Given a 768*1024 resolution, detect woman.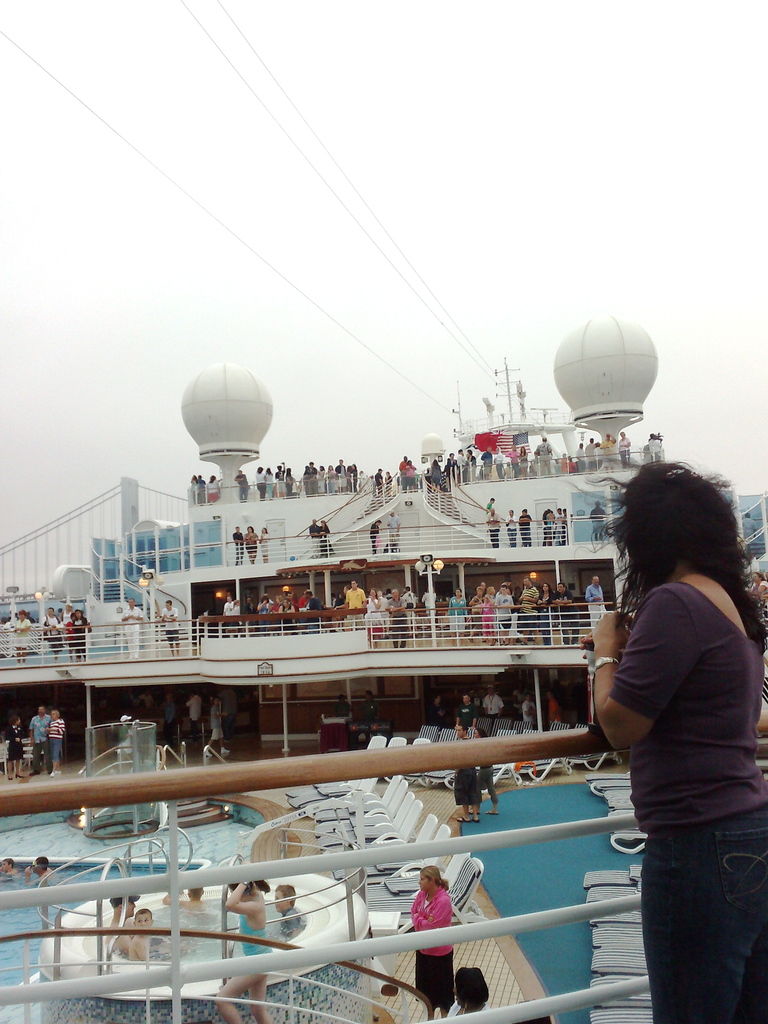
(445, 450, 457, 488).
